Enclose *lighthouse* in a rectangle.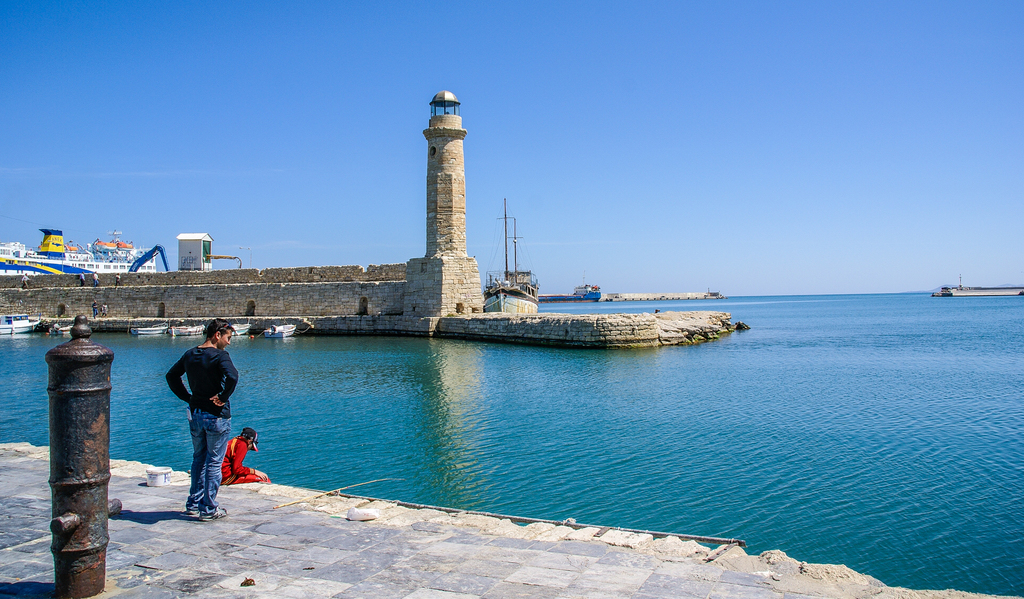
rect(403, 90, 467, 321).
